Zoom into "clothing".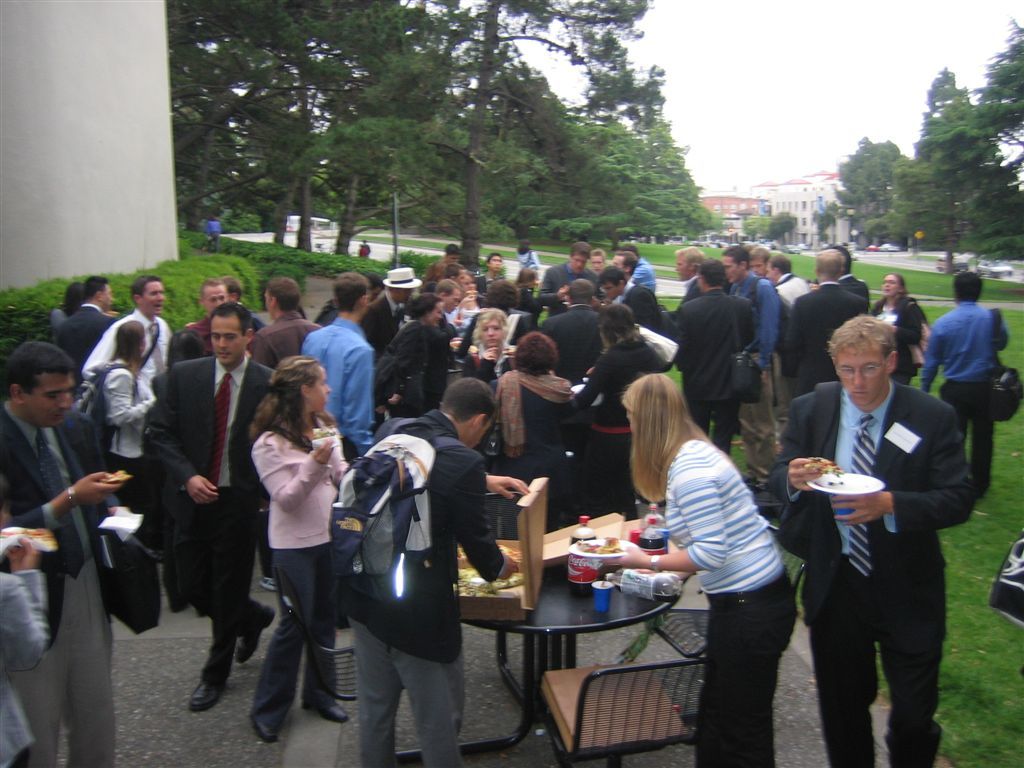
Zoom target: [left=0, top=396, right=114, bottom=767].
